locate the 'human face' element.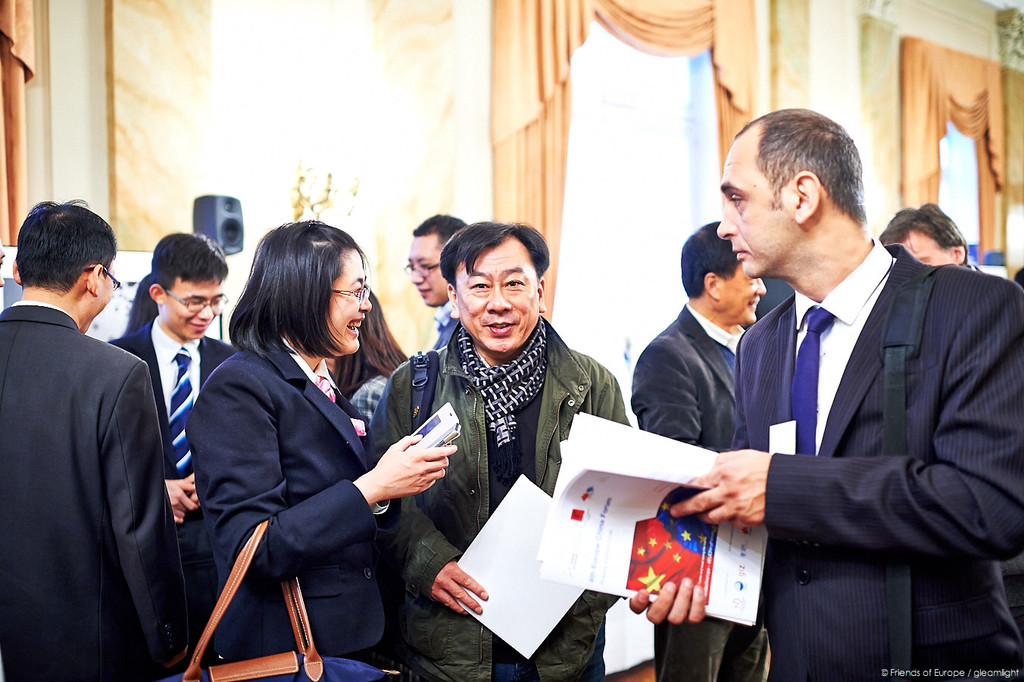
Element bbox: (83, 261, 111, 334).
